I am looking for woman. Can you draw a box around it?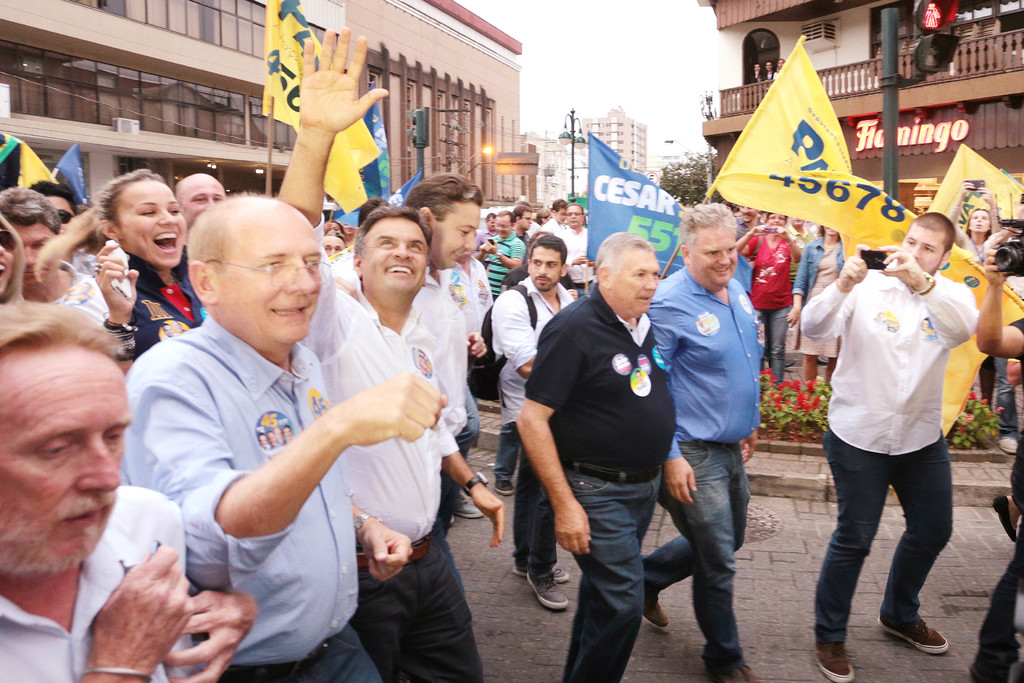
Sure, the bounding box is [947, 181, 1005, 418].
